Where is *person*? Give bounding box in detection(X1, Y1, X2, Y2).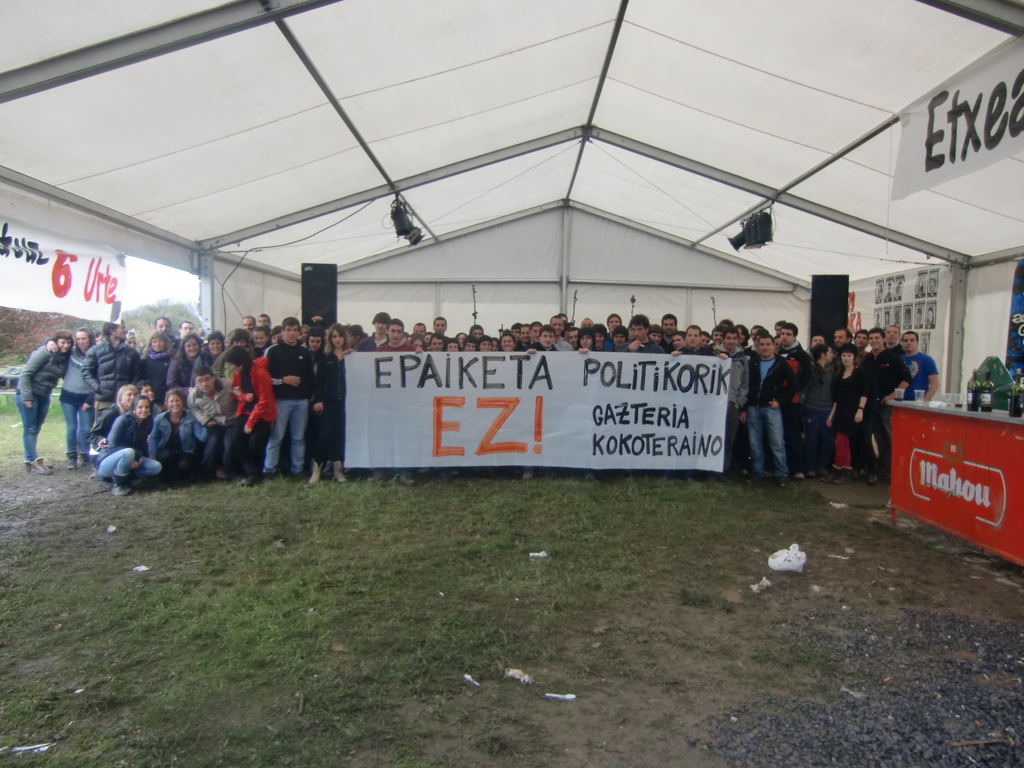
detection(160, 331, 205, 408).
